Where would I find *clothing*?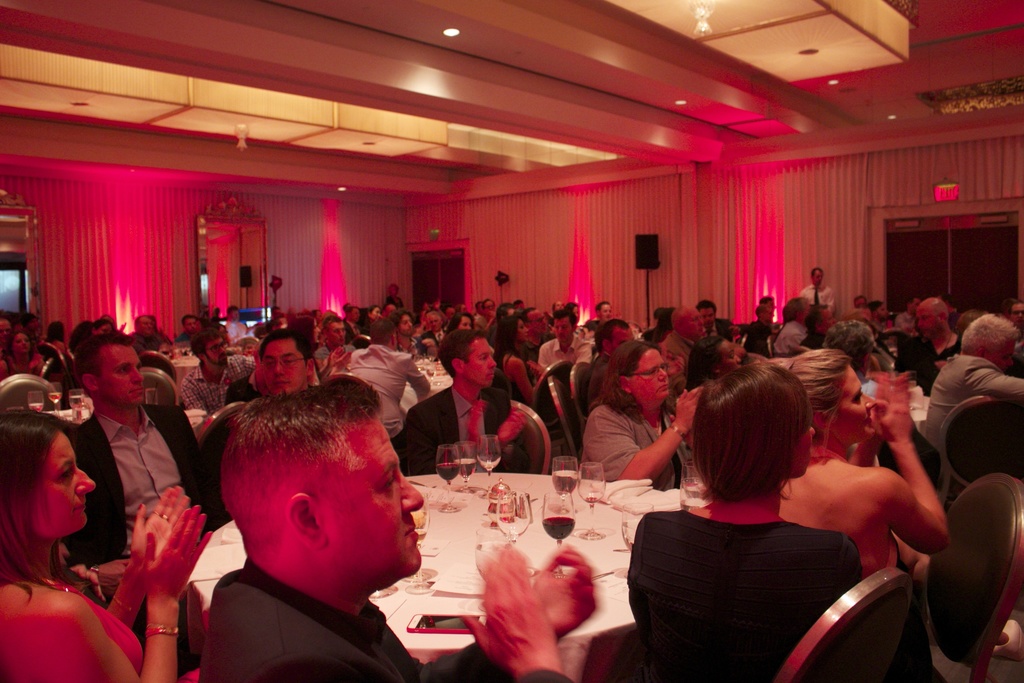
At x1=925 y1=307 x2=1018 y2=502.
